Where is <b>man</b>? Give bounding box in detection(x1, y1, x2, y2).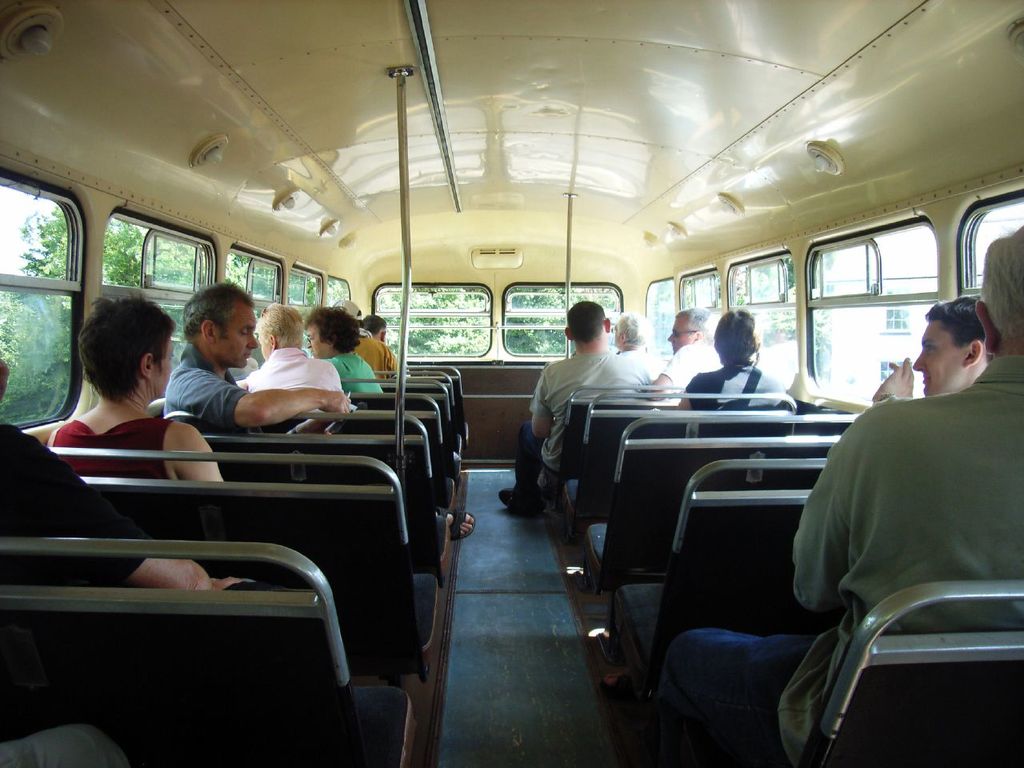
detection(655, 310, 725, 398).
